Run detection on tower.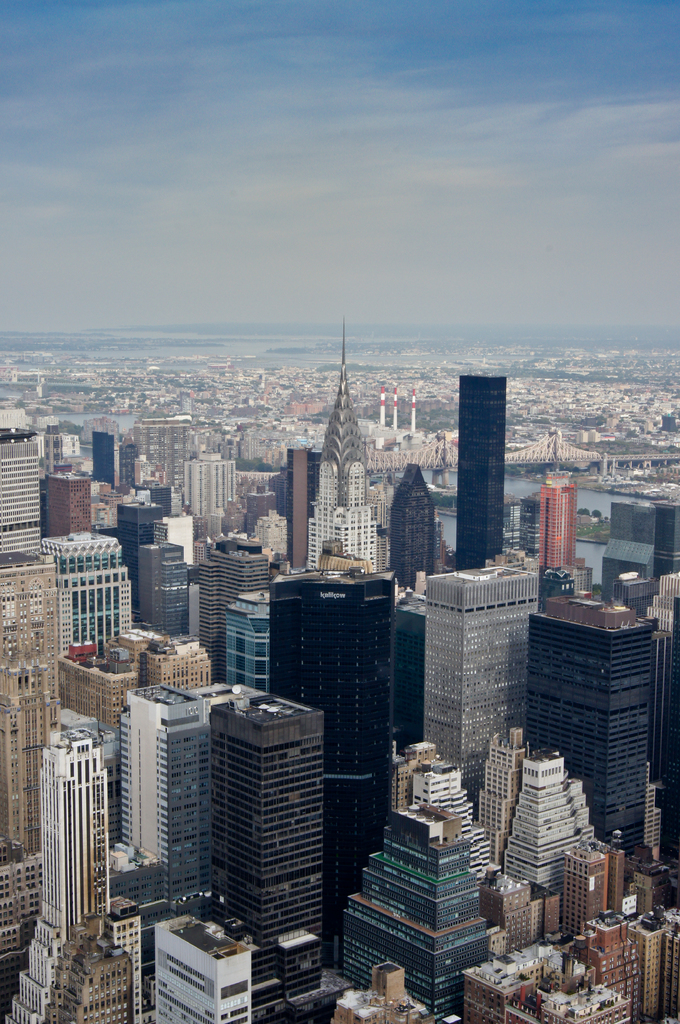
Result: box(209, 684, 328, 1009).
